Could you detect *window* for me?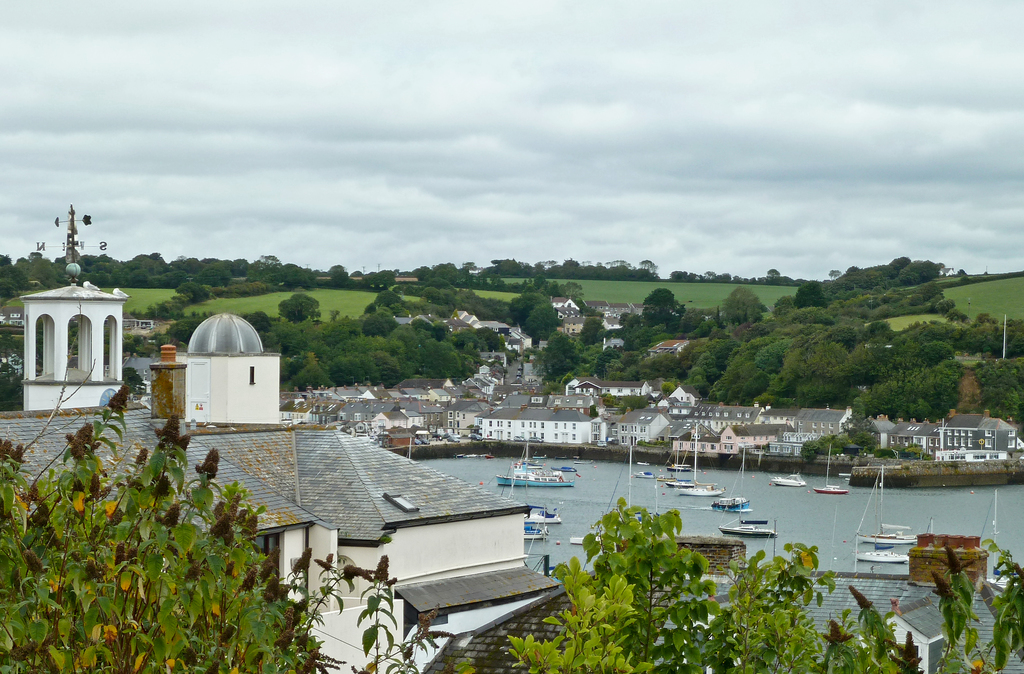
Detection result: rect(320, 415, 324, 424).
